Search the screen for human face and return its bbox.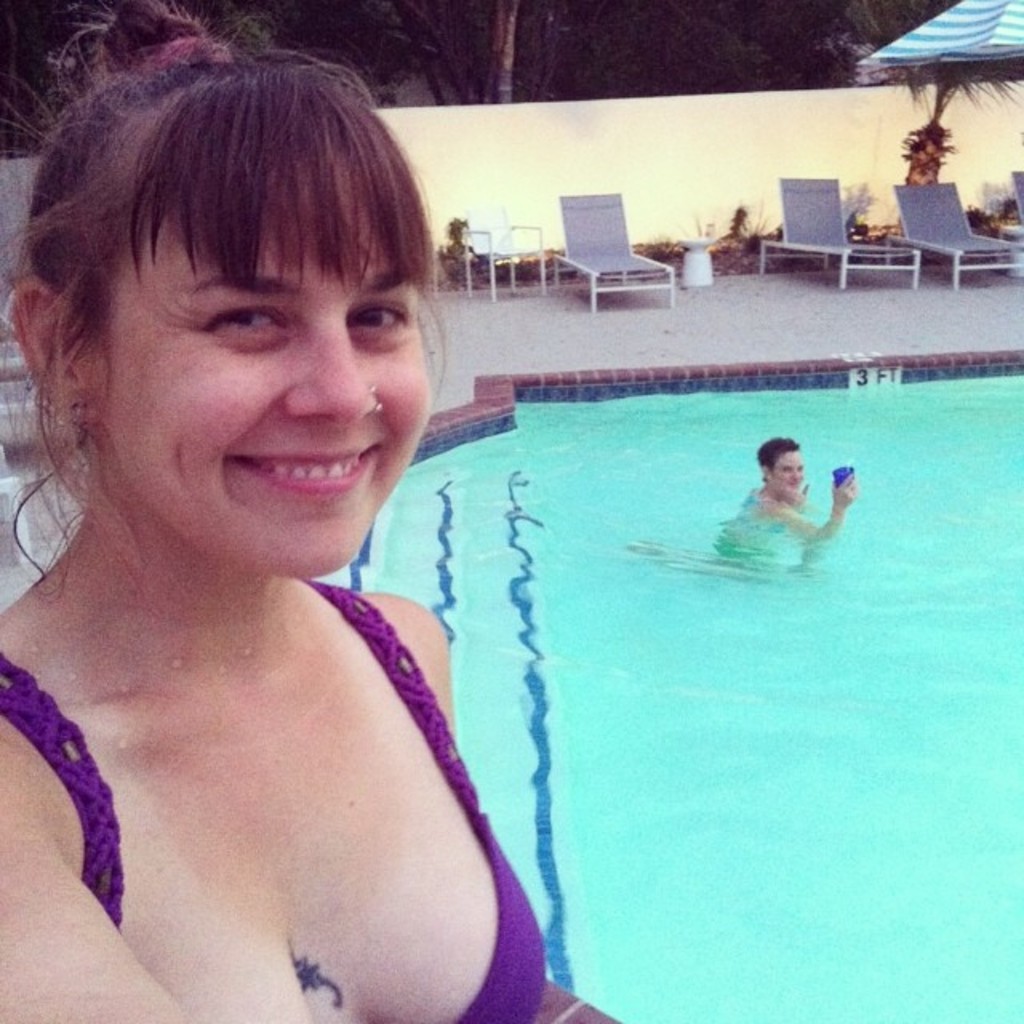
Found: bbox=(72, 182, 442, 573).
